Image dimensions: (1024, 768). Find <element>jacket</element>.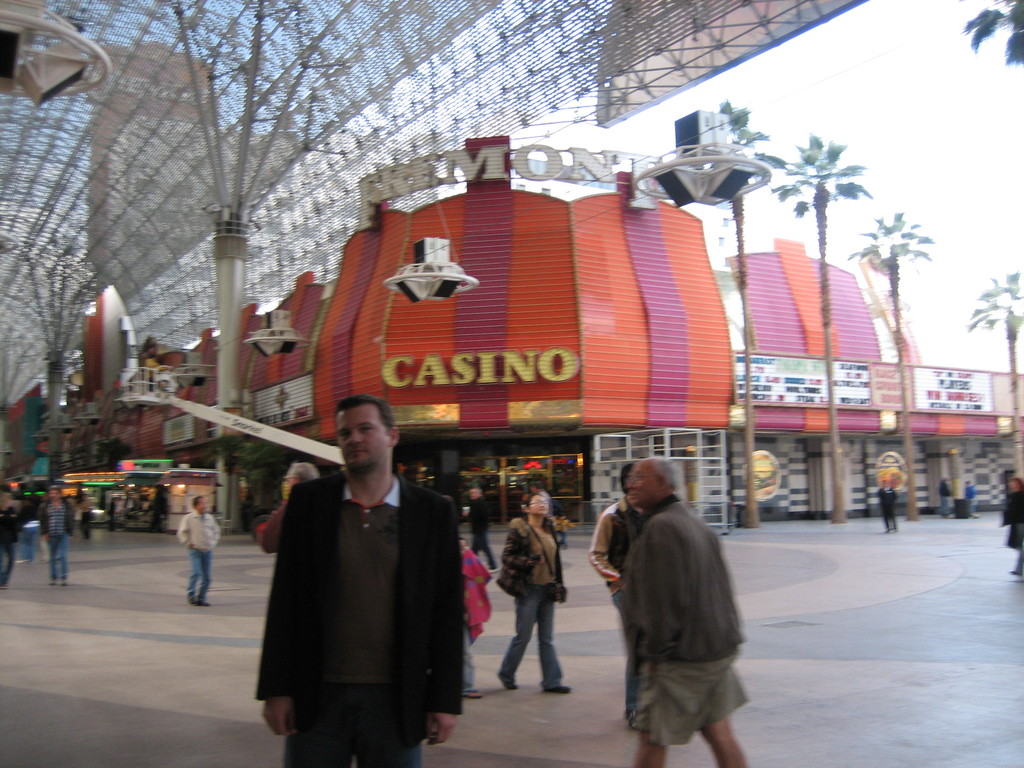
locate(618, 491, 749, 660).
